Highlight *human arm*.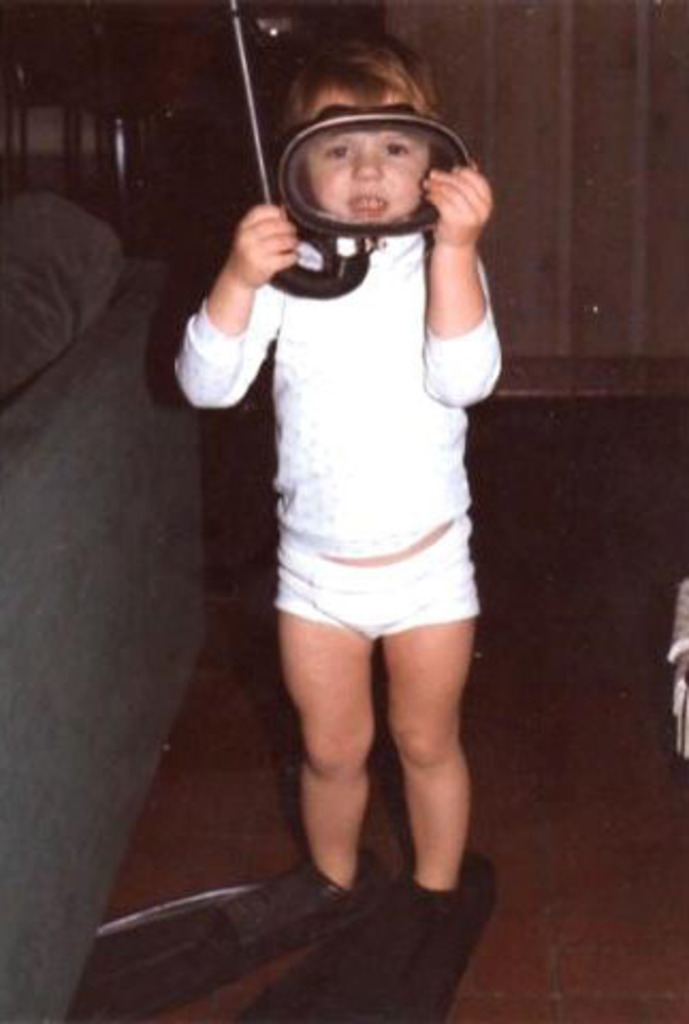
Highlighted region: region(164, 186, 326, 422).
